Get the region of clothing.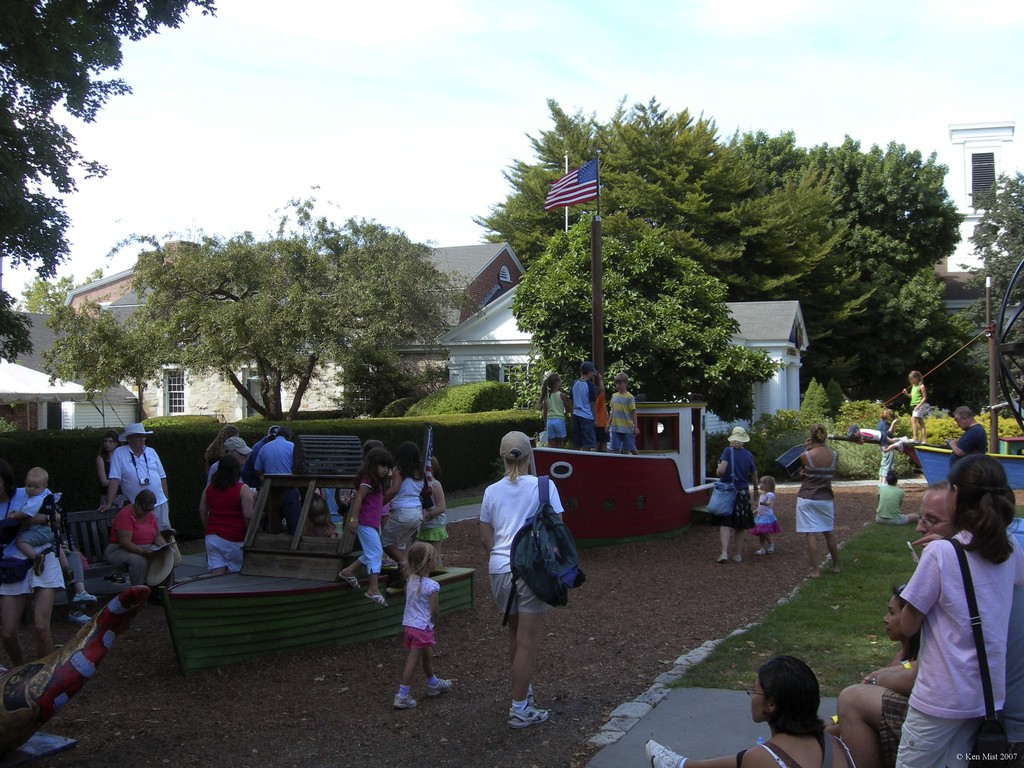
589:389:610:445.
